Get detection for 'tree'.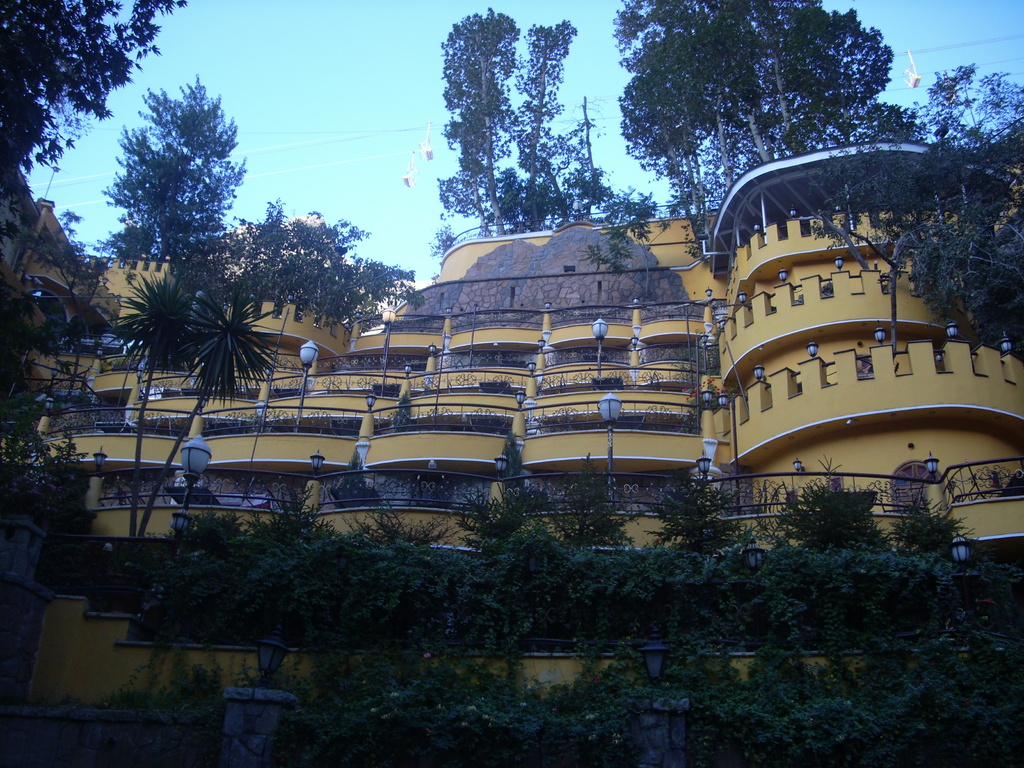
Detection: 611, 0, 900, 252.
